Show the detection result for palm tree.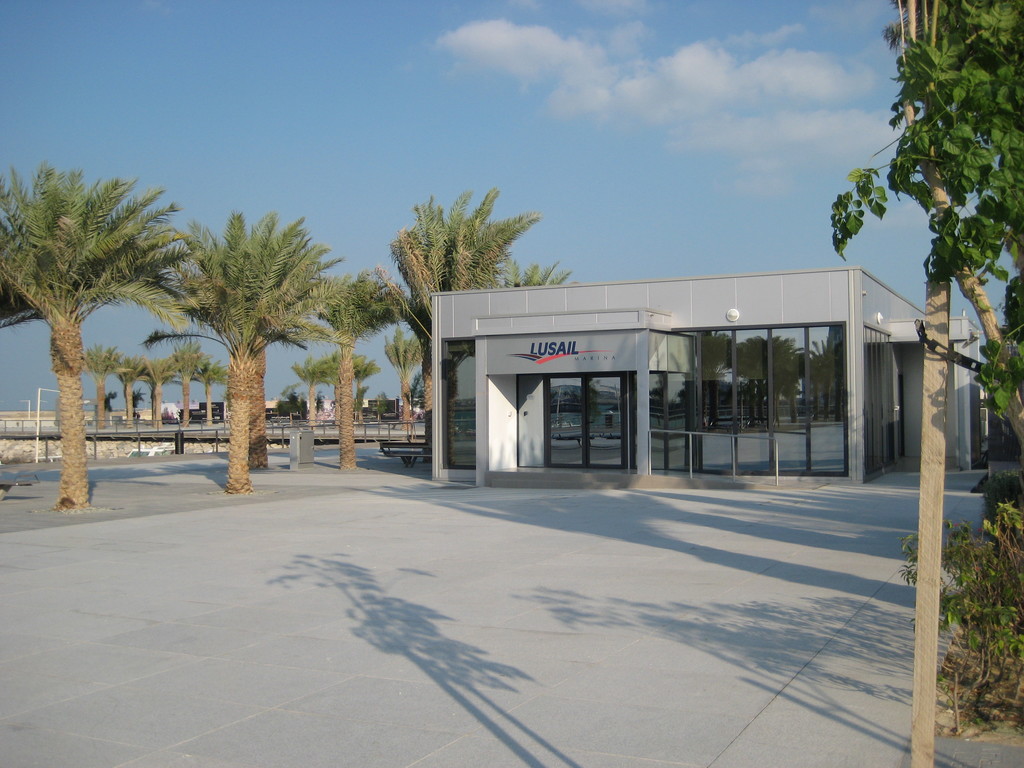
[left=113, top=361, right=149, bottom=438].
